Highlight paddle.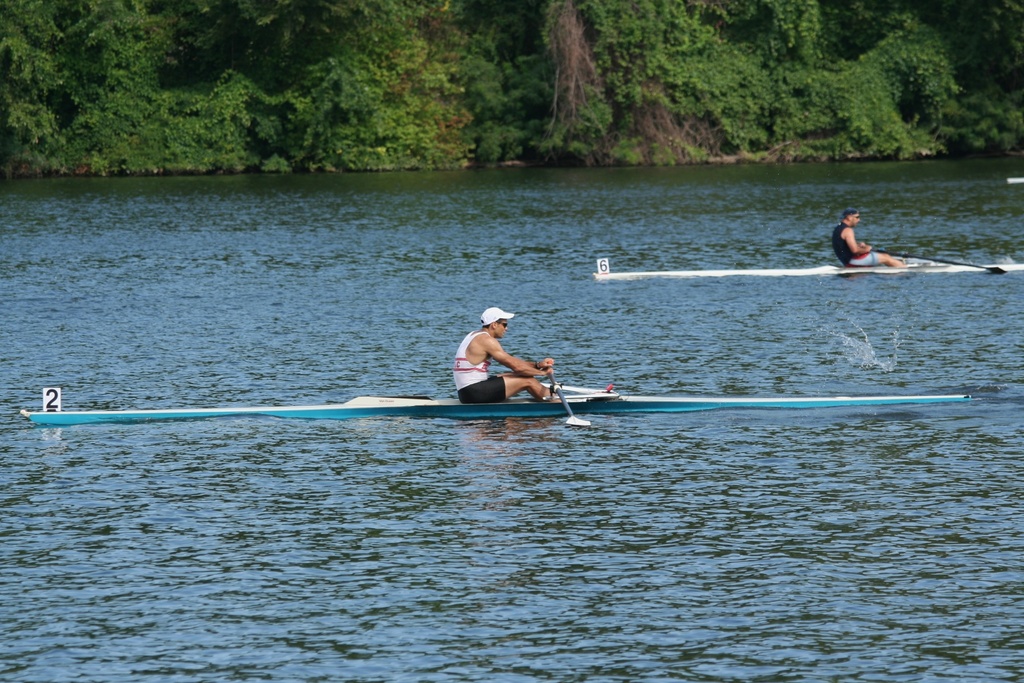
Highlighted region: box=[873, 250, 1007, 276].
